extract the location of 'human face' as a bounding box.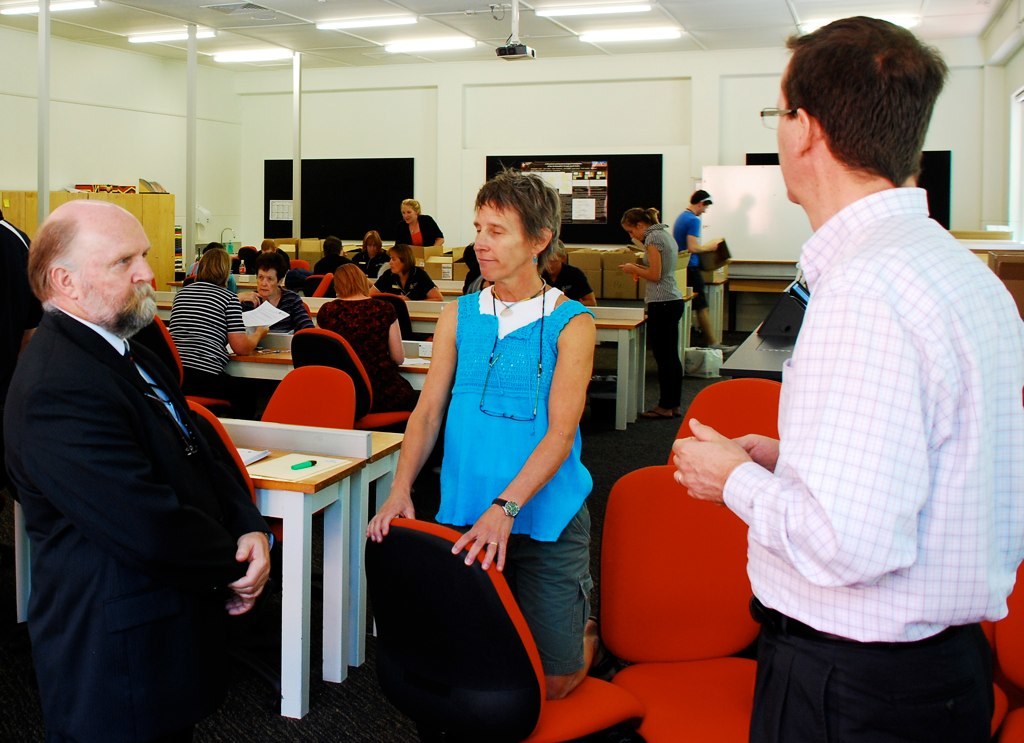
box(257, 268, 278, 297).
